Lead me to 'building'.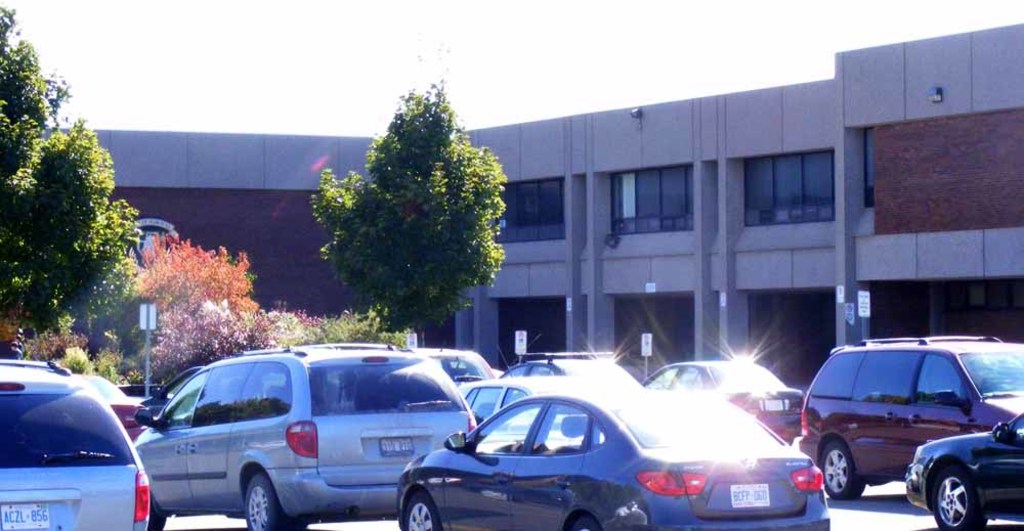
Lead to [37,29,1023,391].
